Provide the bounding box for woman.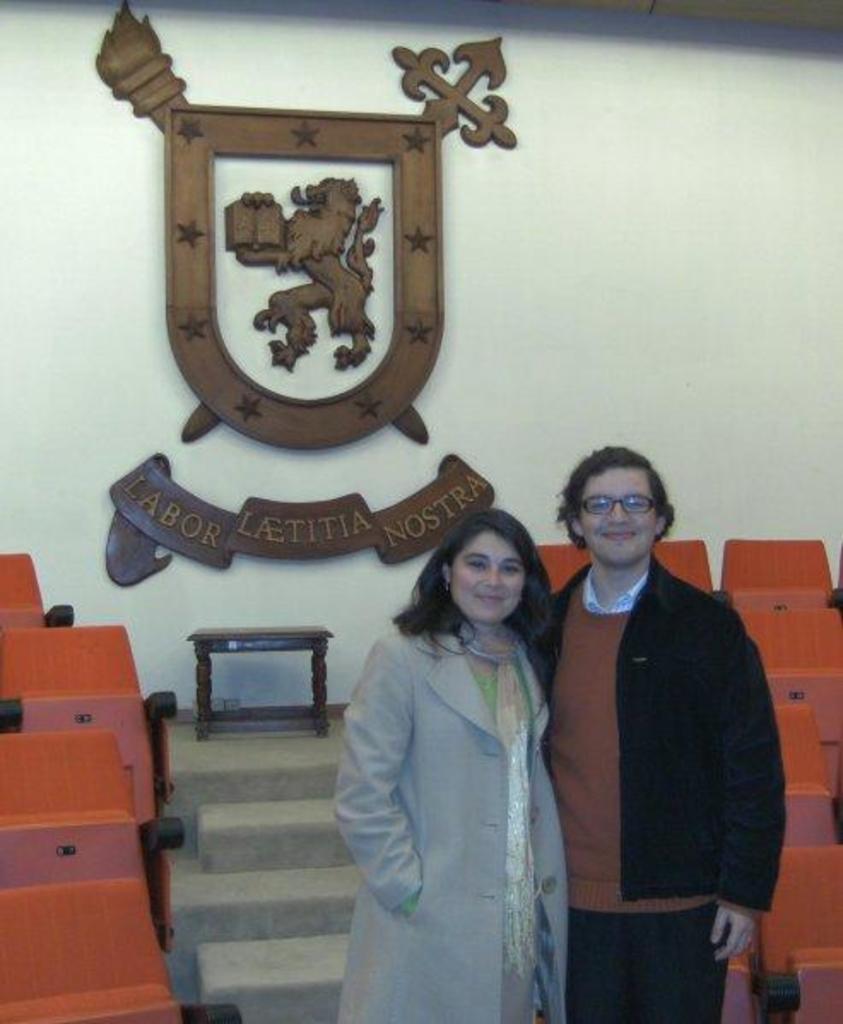
region(332, 508, 581, 1022).
